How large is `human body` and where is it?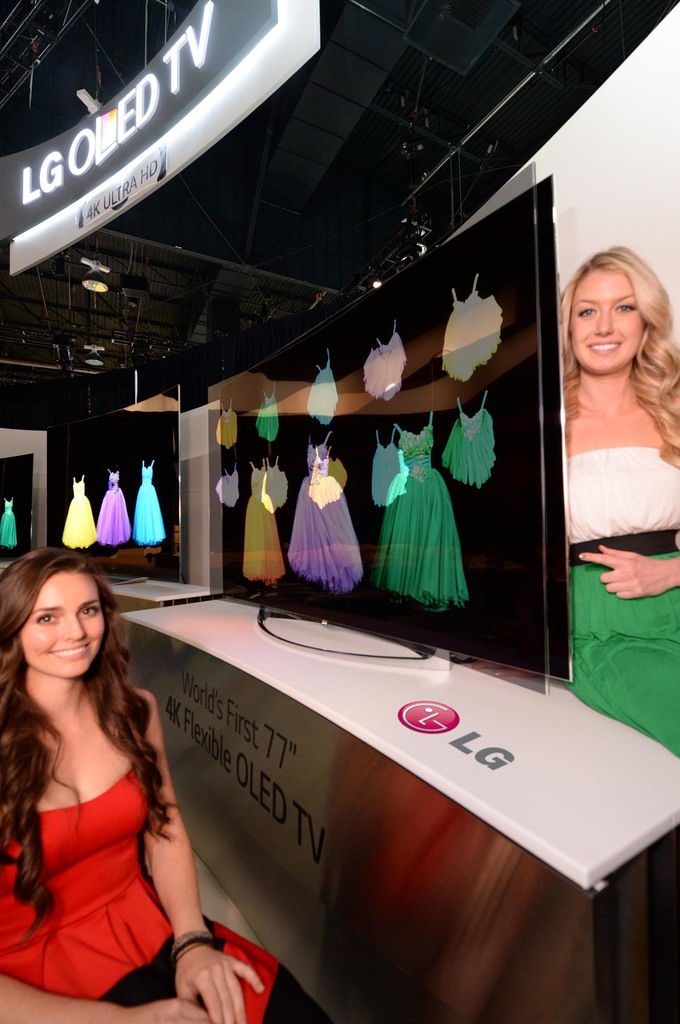
Bounding box: <region>560, 373, 679, 770</region>.
